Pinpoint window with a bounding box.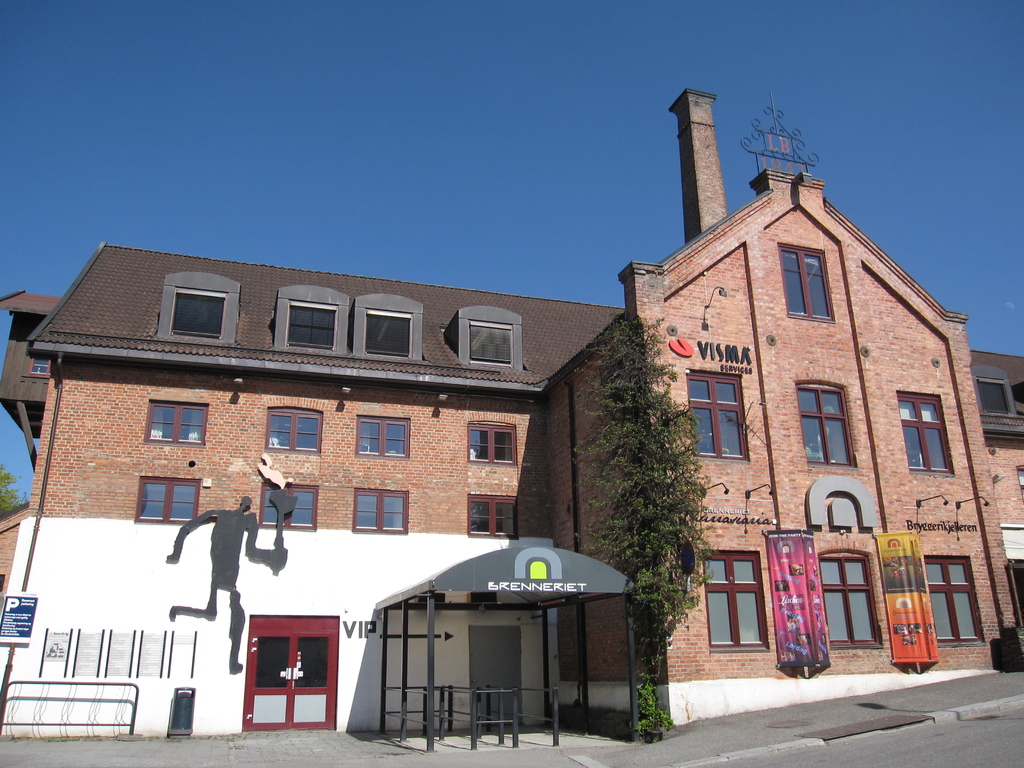
crop(365, 312, 416, 358).
